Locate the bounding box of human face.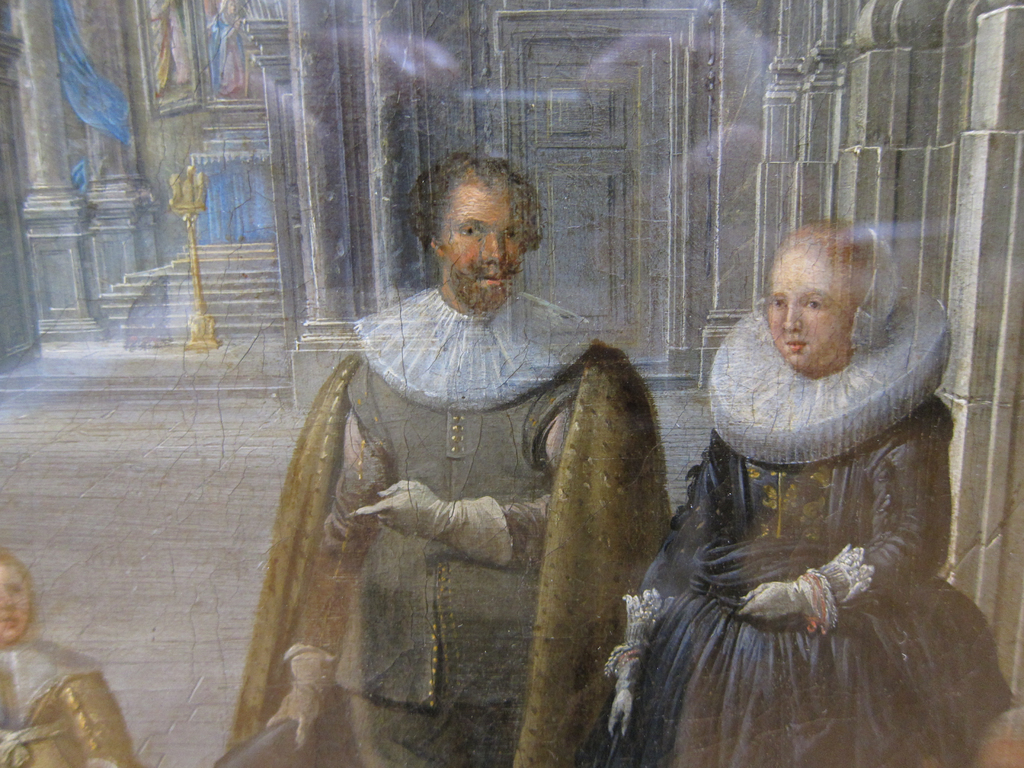
Bounding box: l=771, t=254, r=847, b=369.
